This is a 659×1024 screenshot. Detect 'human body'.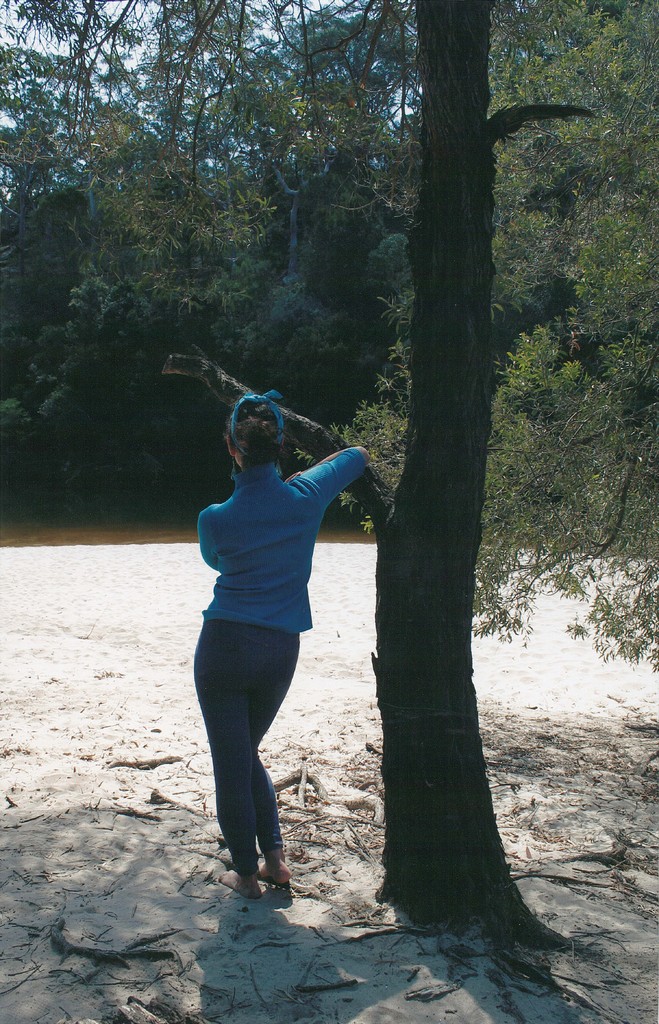
left=186, top=381, right=363, bottom=908.
